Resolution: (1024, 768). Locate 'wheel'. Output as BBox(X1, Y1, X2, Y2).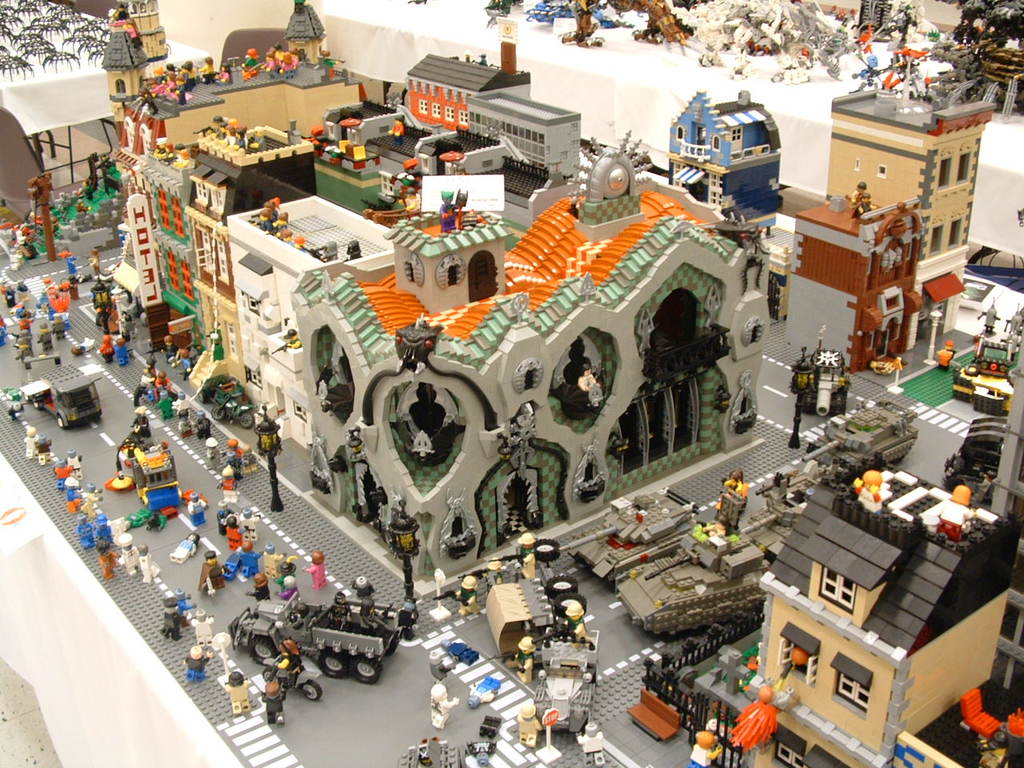
BBox(247, 637, 275, 661).
